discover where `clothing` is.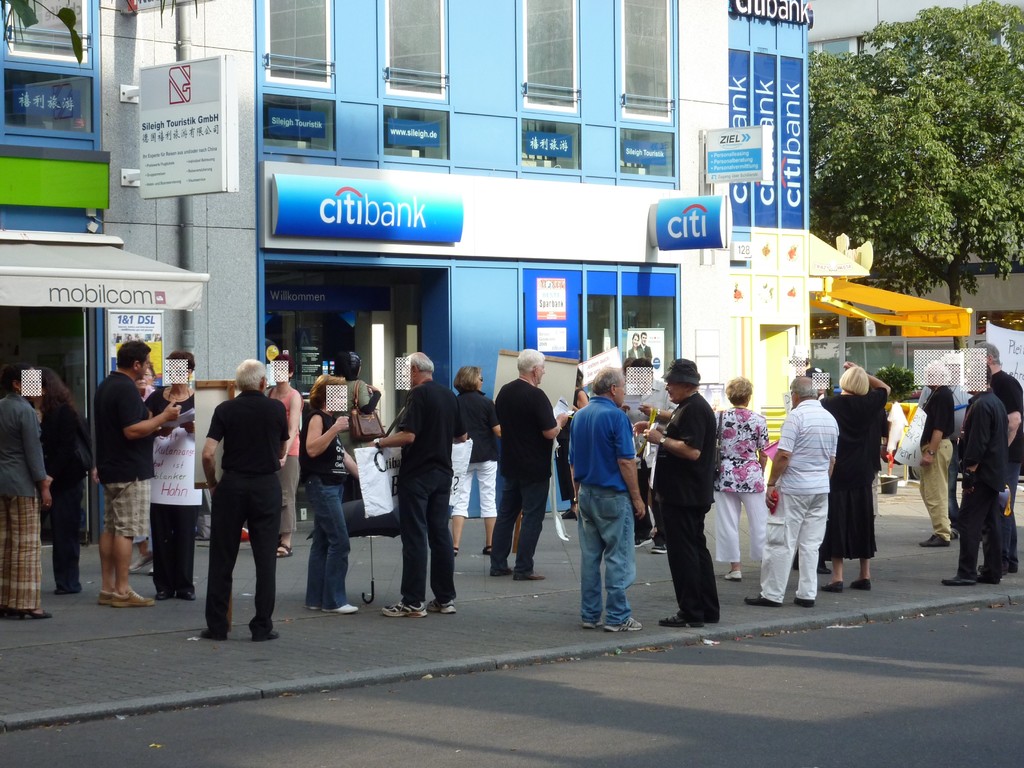
Discovered at detection(921, 435, 957, 541).
